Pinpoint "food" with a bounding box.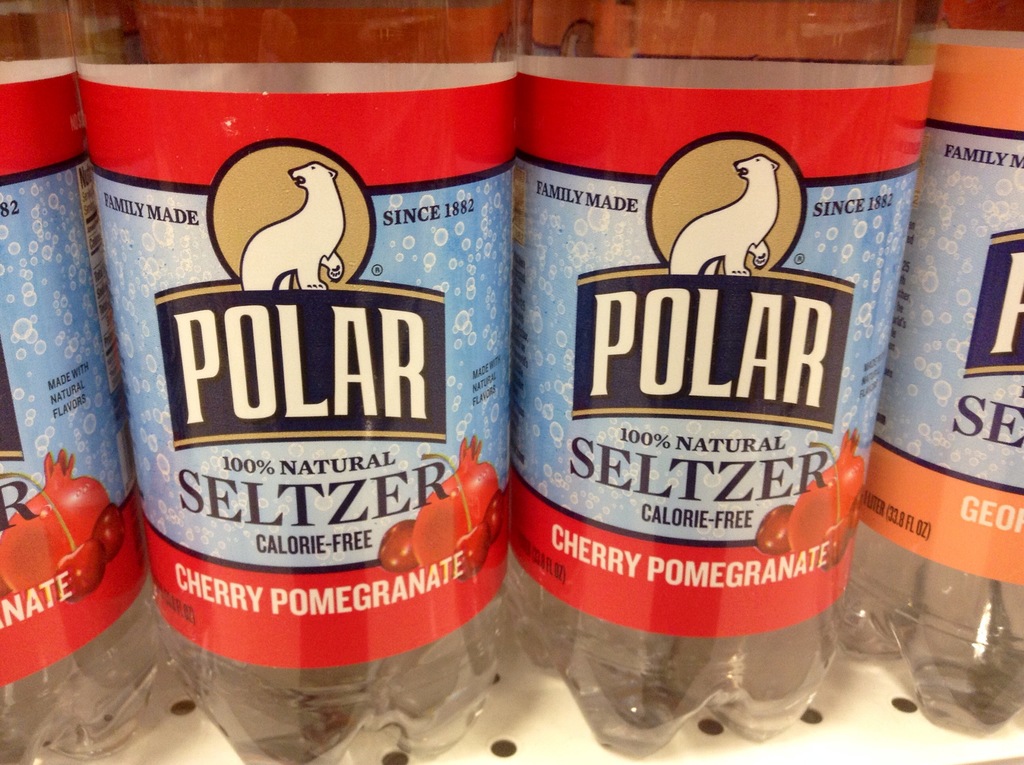
784, 427, 865, 565.
